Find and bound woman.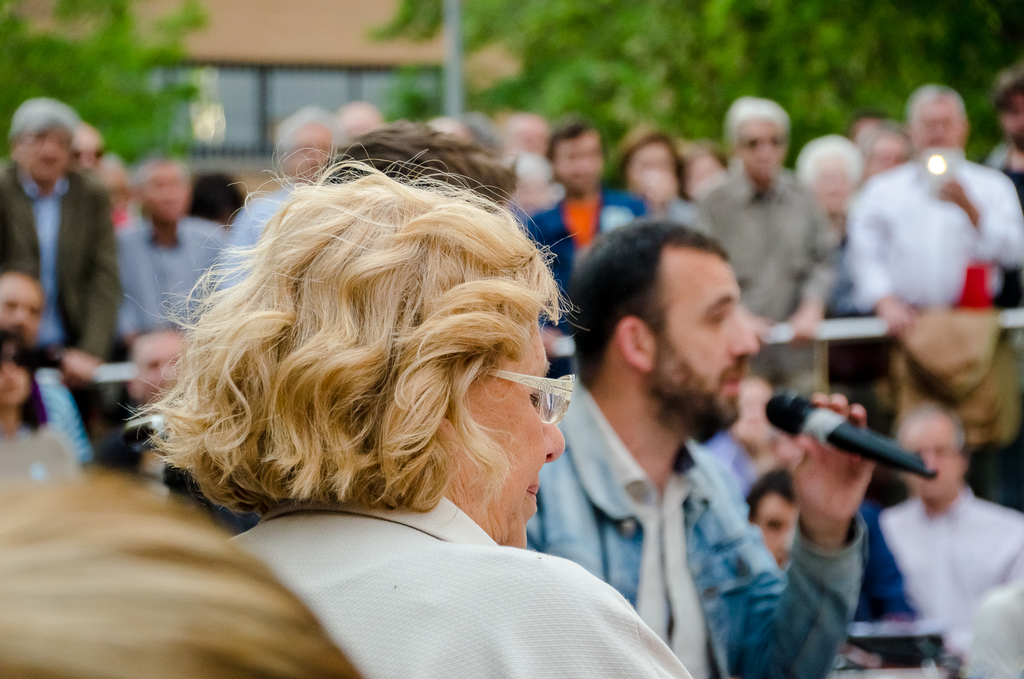
Bound: {"left": 115, "top": 142, "right": 689, "bottom": 678}.
